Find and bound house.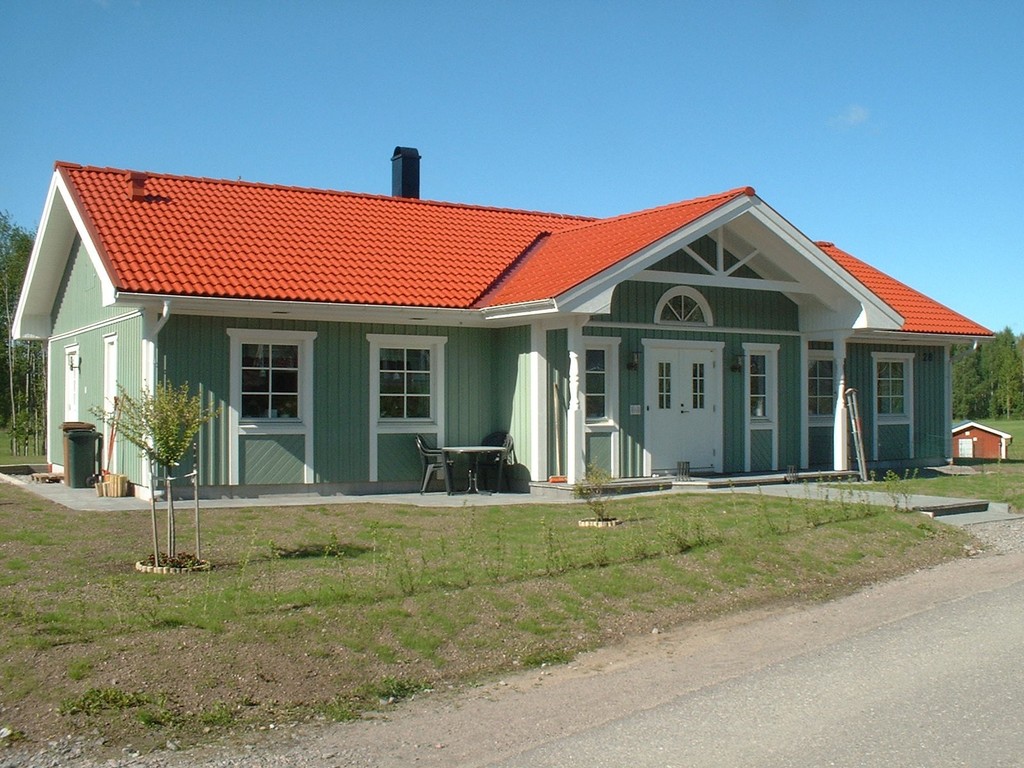
Bound: locate(46, 143, 996, 508).
